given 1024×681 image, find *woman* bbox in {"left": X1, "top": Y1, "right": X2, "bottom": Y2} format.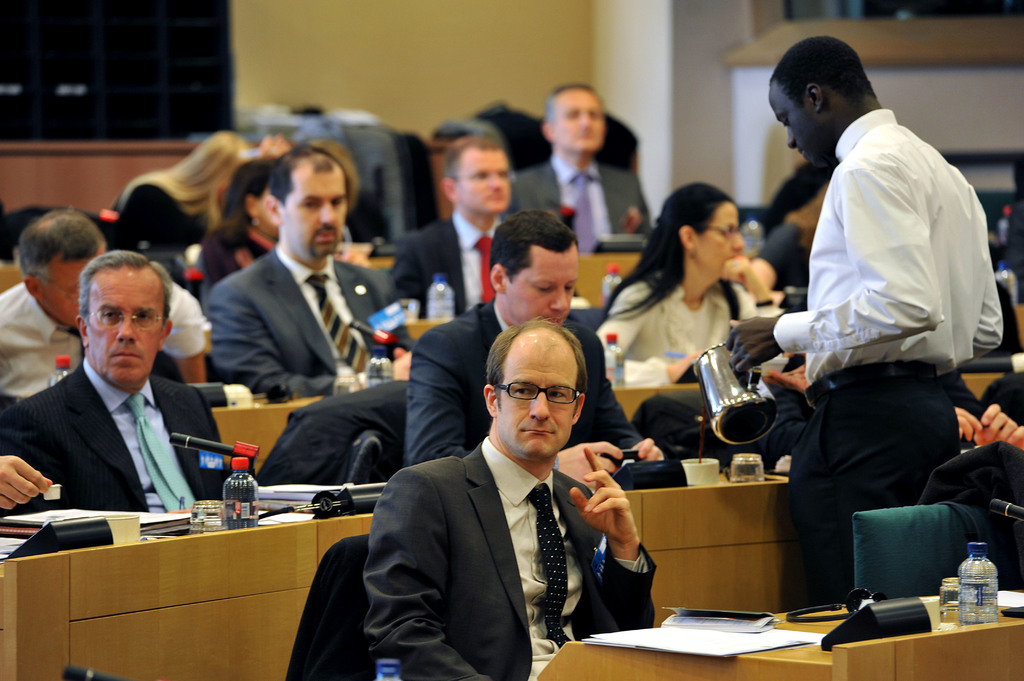
{"left": 756, "top": 170, "right": 829, "bottom": 305}.
